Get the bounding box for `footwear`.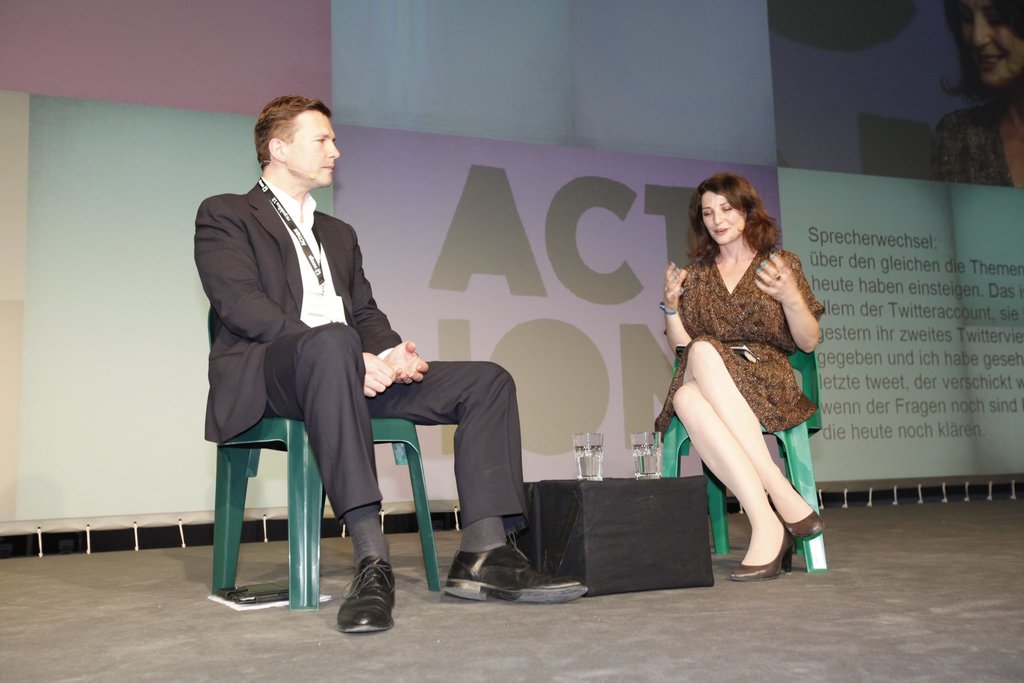
select_region(774, 488, 825, 546).
